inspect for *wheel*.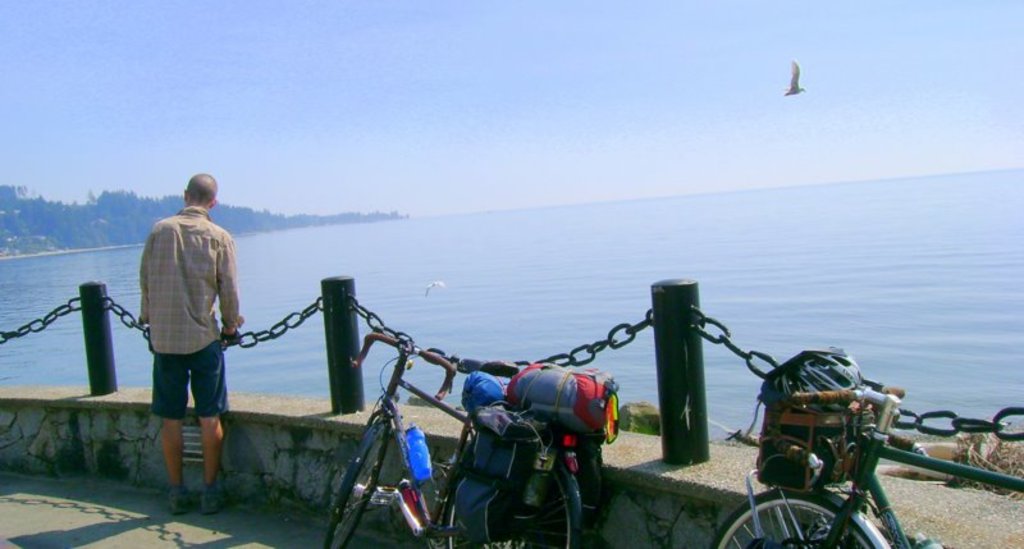
Inspection: locate(710, 491, 873, 548).
